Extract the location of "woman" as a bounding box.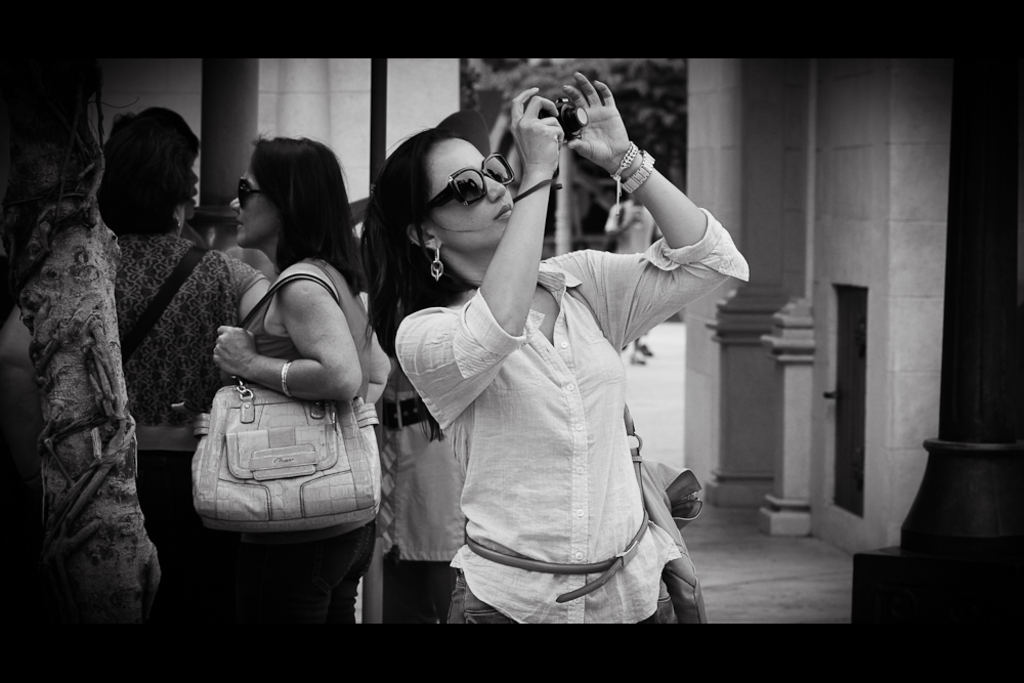
Rect(90, 100, 295, 638).
